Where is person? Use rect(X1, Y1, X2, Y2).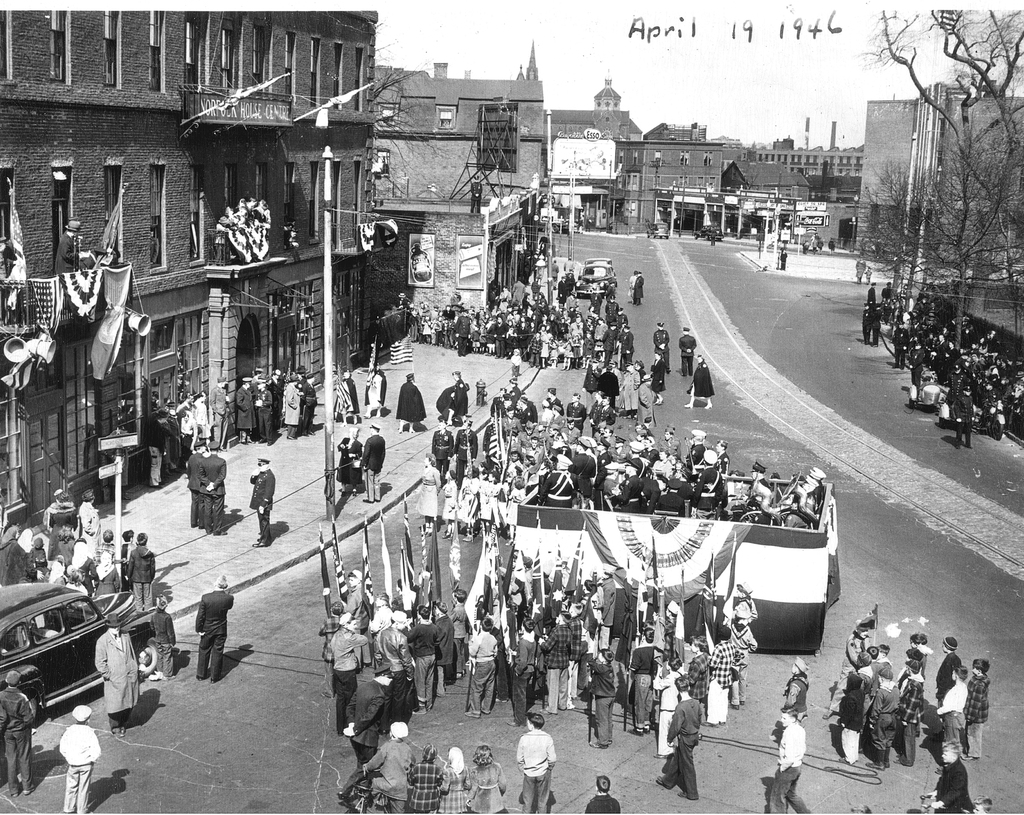
rect(780, 661, 810, 710).
